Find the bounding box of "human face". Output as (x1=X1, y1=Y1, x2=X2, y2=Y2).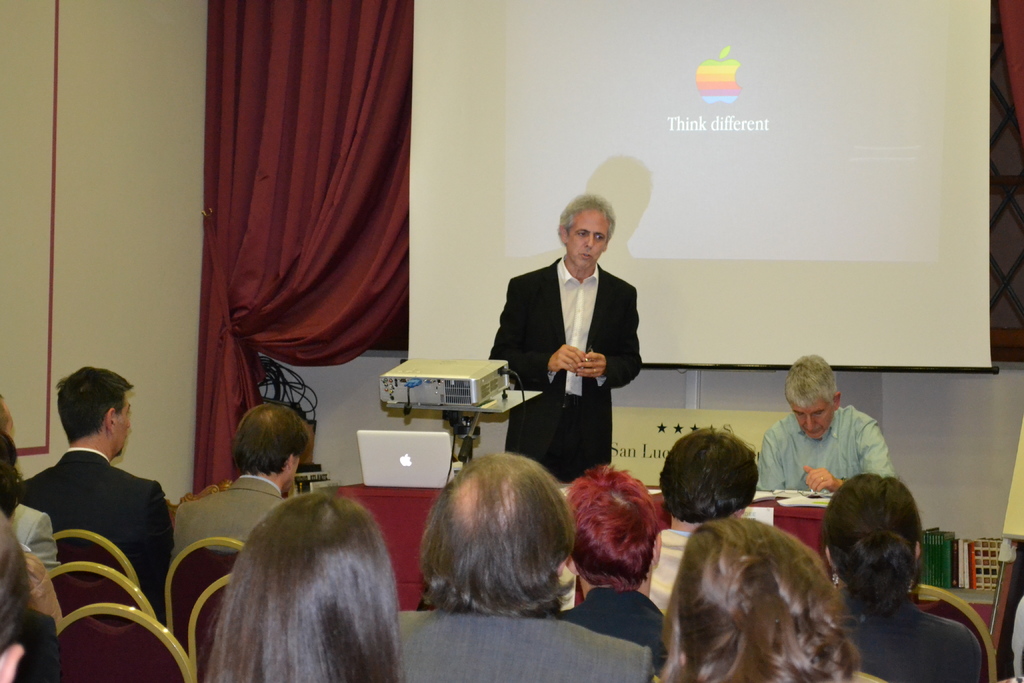
(x1=792, y1=395, x2=833, y2=444).
